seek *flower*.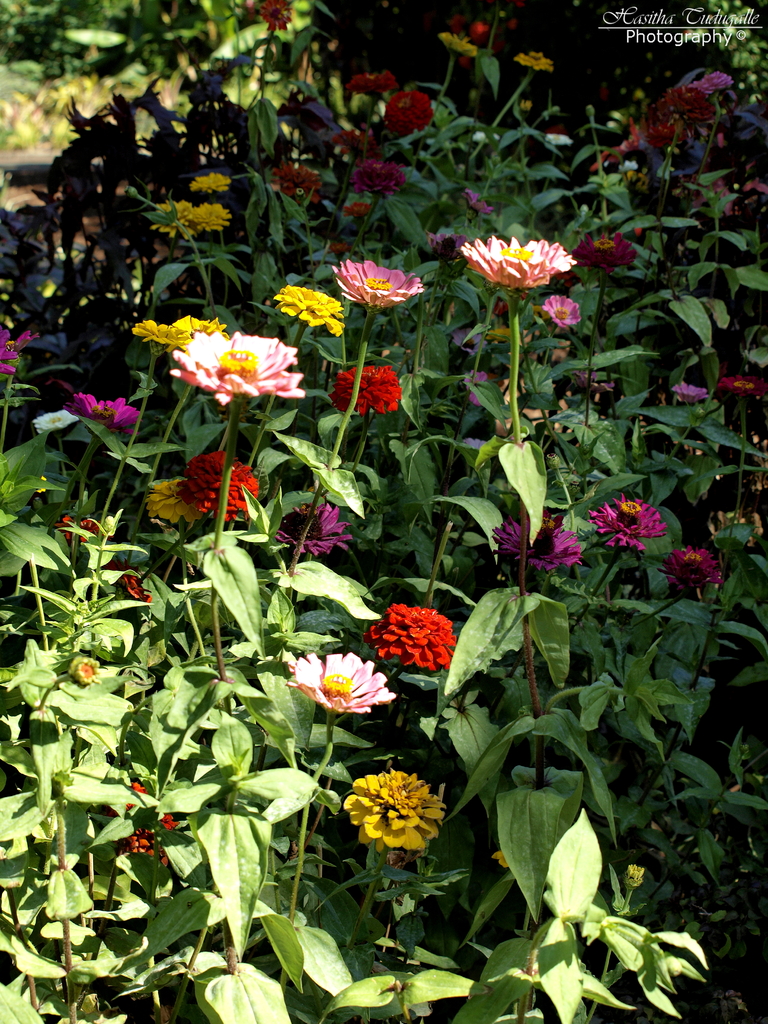
<bbox>128, 781, 198, 876</bbox>.
